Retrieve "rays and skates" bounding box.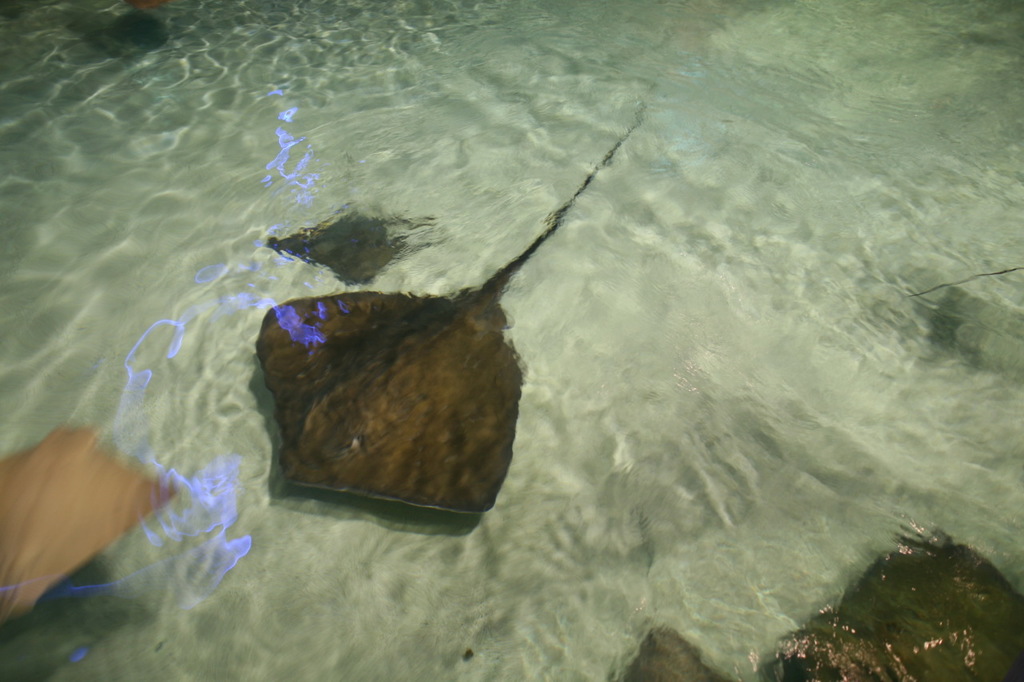
Bounding box: (left=250, top=122, right=640, bottom=512).
